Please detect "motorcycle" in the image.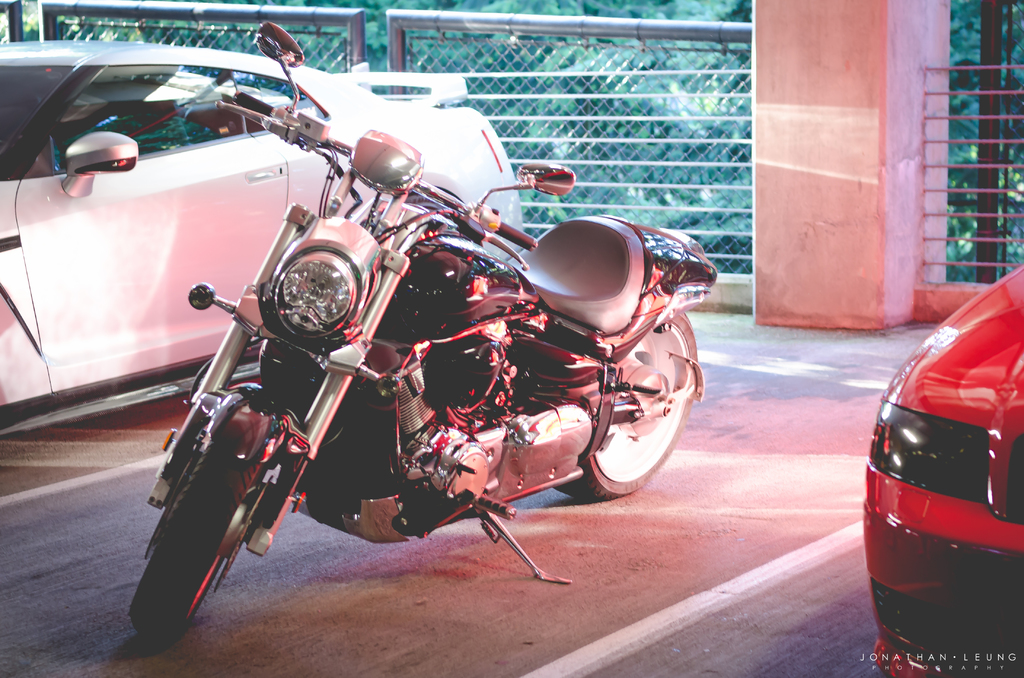
bbox=[127, 23, 718, 641].
